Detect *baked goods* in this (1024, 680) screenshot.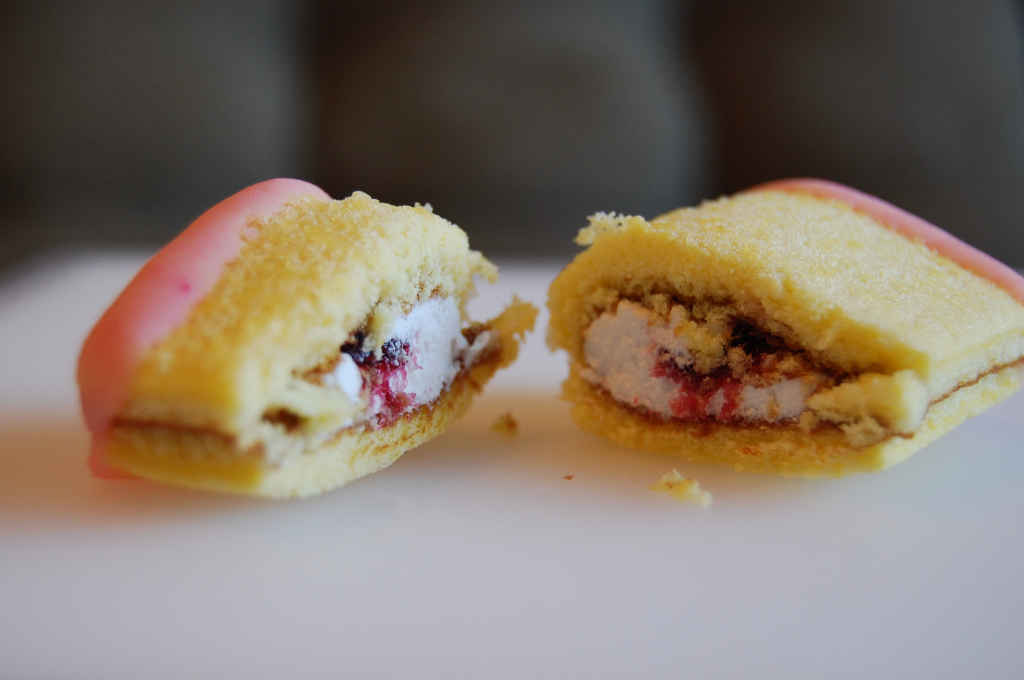
Detection: (72,179,538,500).
